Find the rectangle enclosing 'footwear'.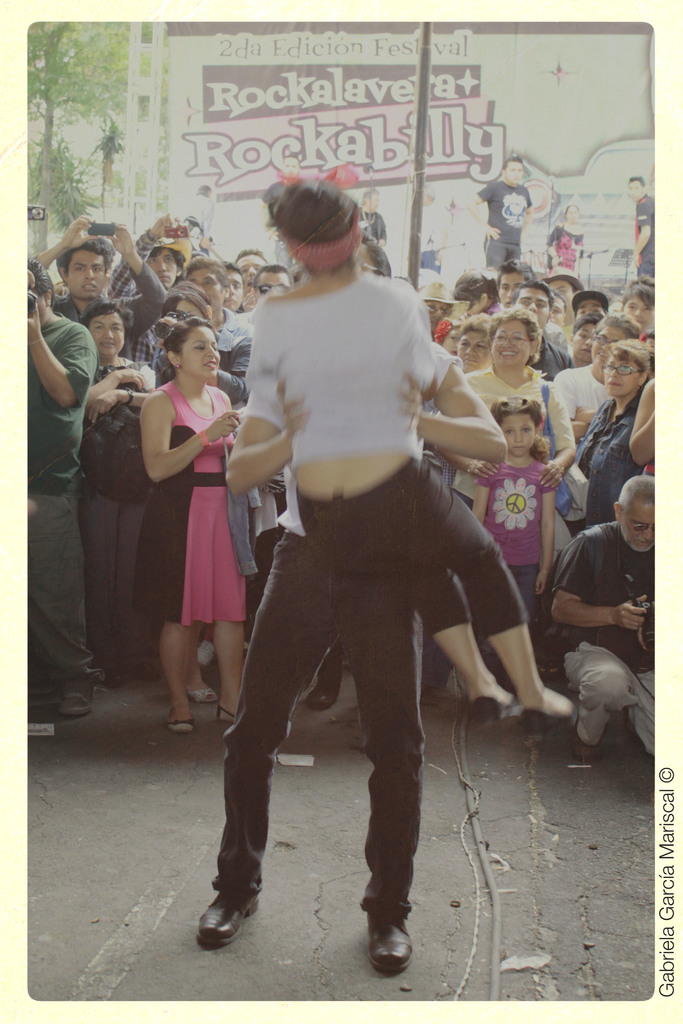
<box>60,685,86,719</box>.
